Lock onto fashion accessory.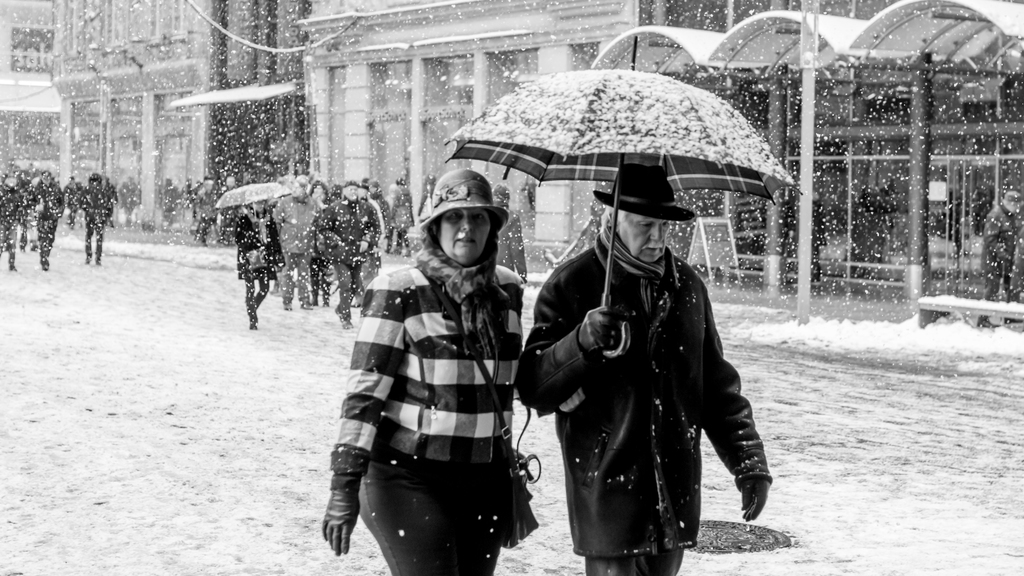
Locked: 422:164:514:239.
